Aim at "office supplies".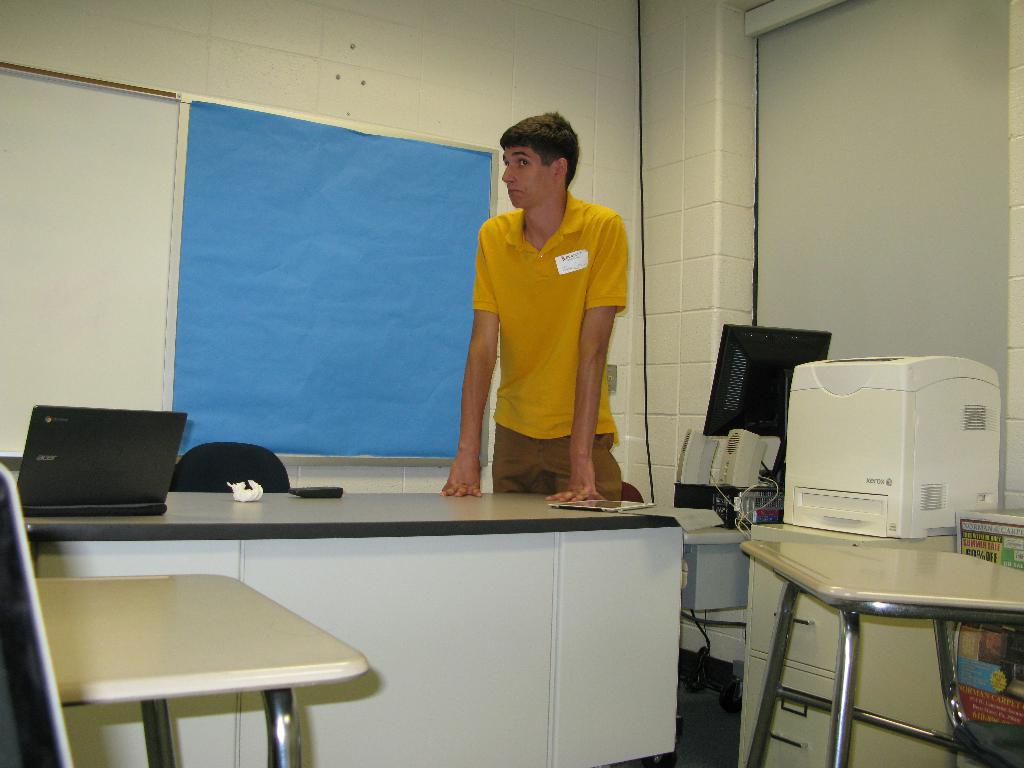
Aimed at rect(674, 426, 714, 488).
